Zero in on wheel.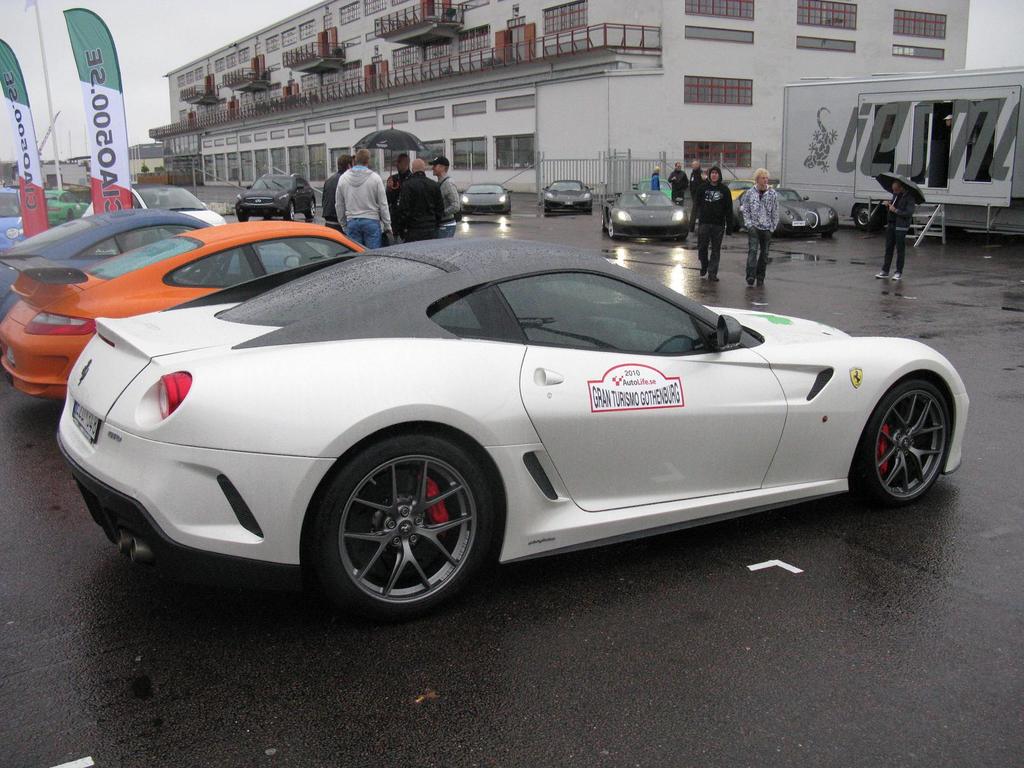
Zeroed in: x1=855, y1=378, x2=950, y2=506.
